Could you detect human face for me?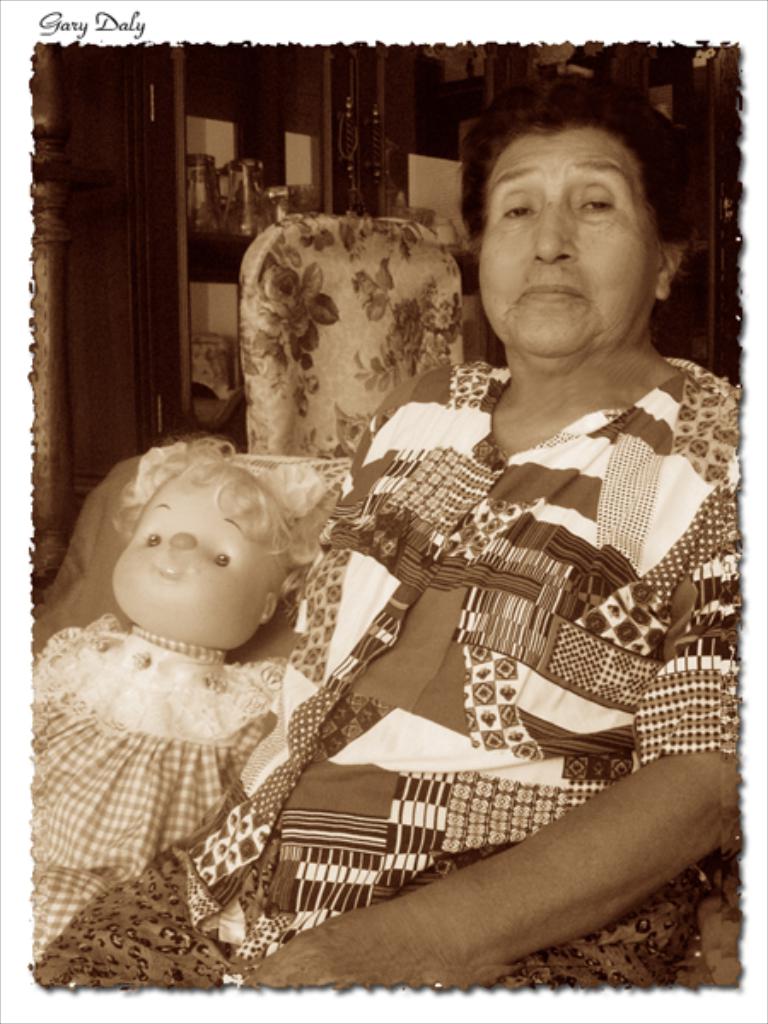
Detection result: 481, 125, 657, 360.
